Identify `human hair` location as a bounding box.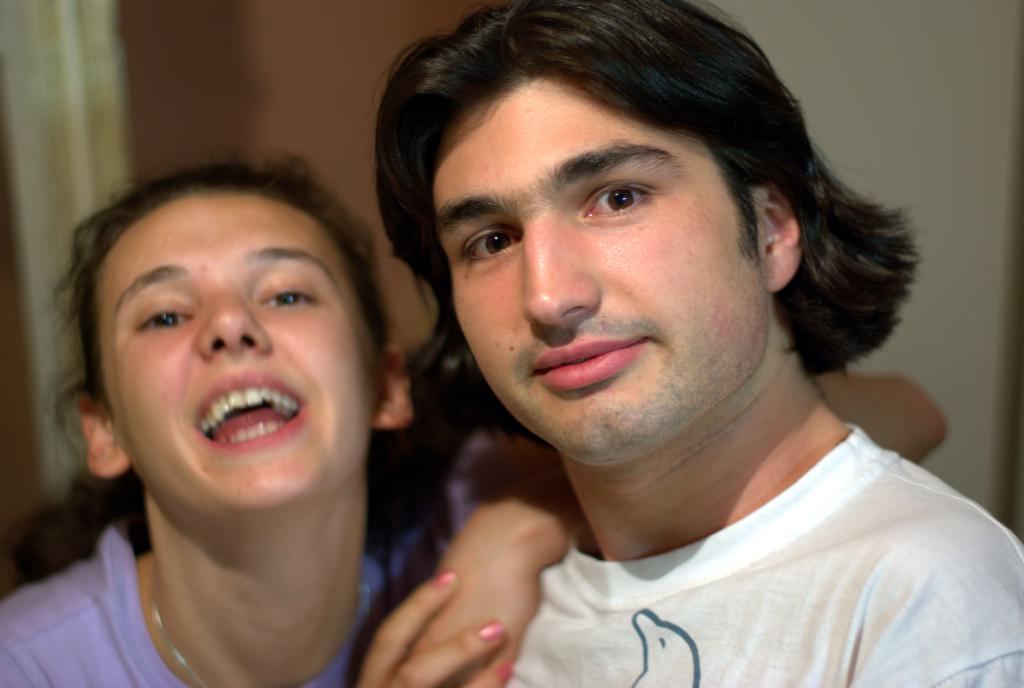
x1=396 y1=4 x2=910 y2=402.
